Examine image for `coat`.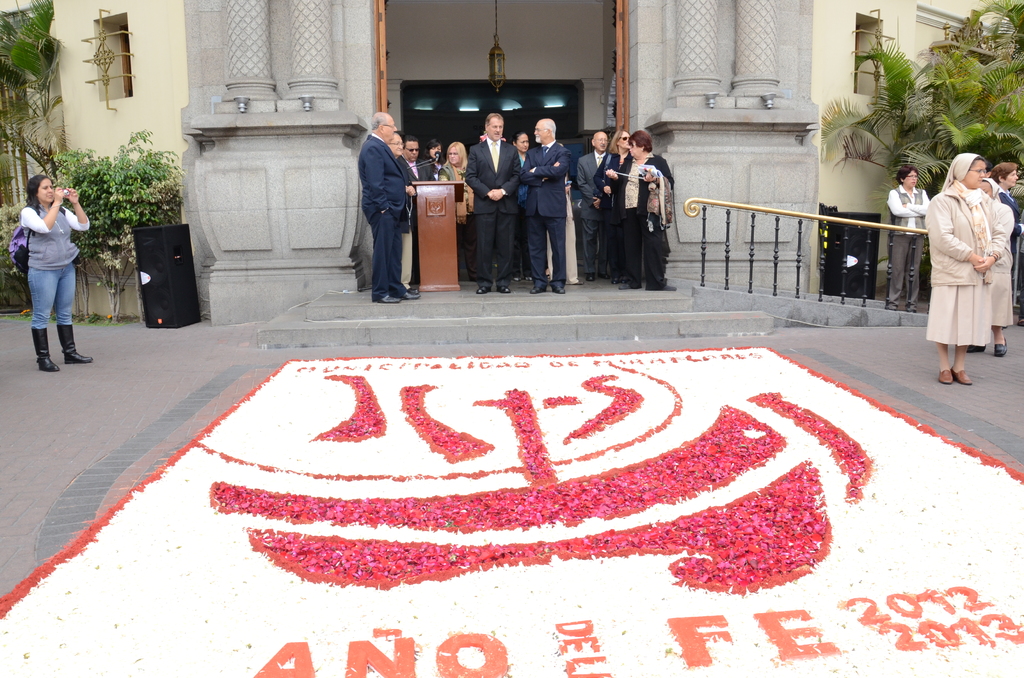
Examination result: (526, 147, 565, 218).
